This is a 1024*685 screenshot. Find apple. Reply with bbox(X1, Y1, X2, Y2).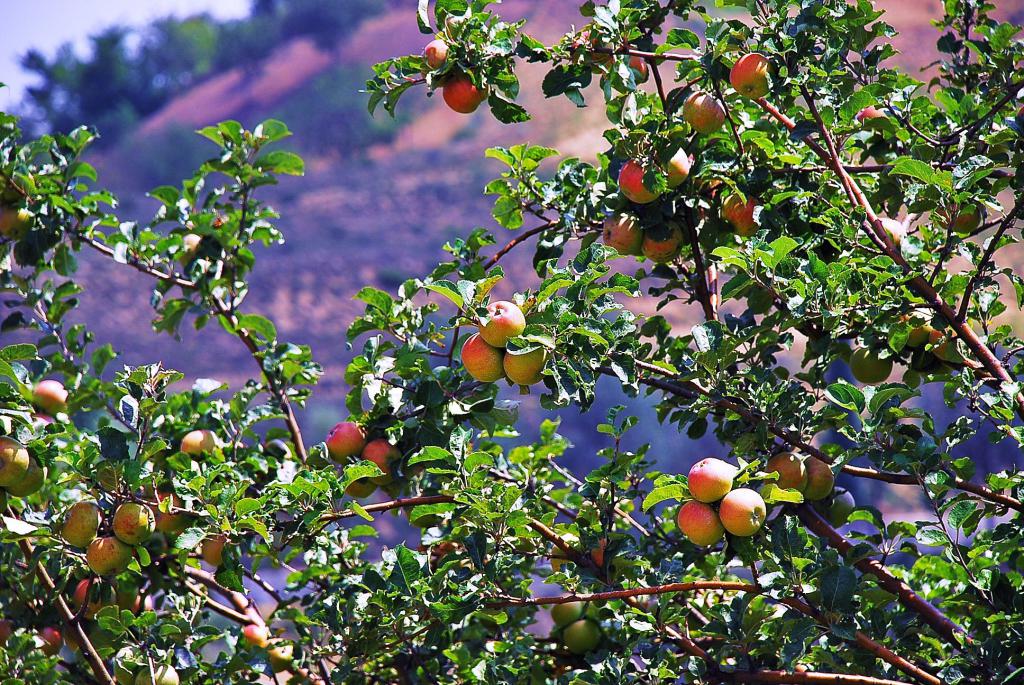
bbox(22, 412, 67, 460).
